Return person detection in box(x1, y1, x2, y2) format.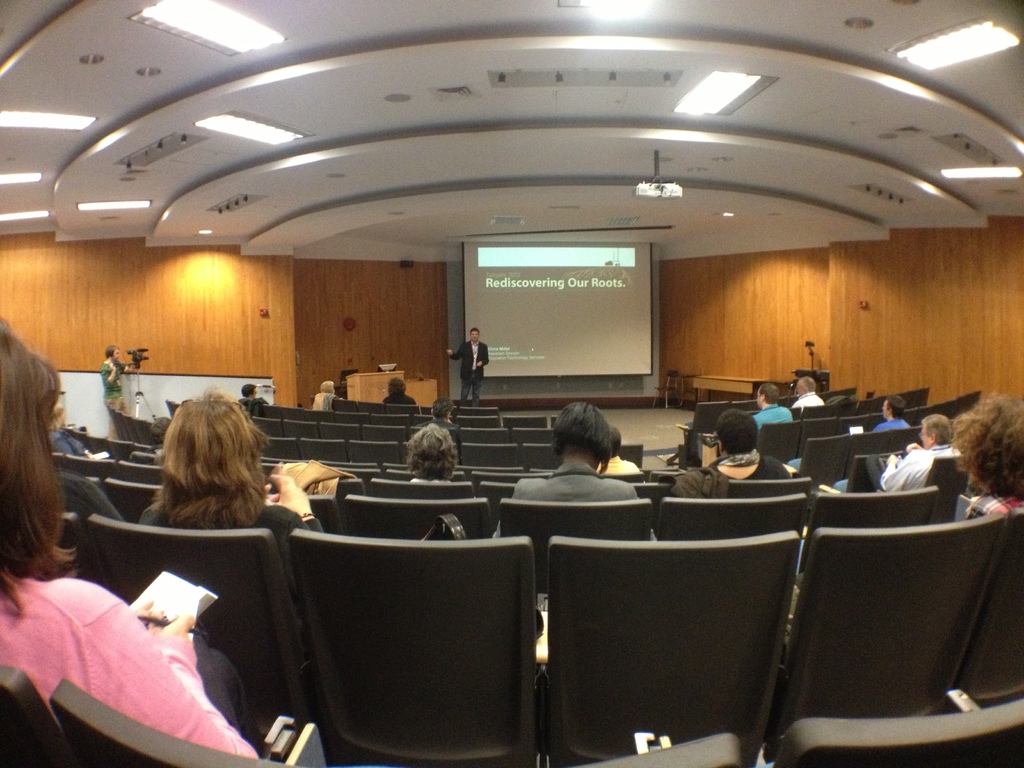
box(0, 319, 261, 761).
